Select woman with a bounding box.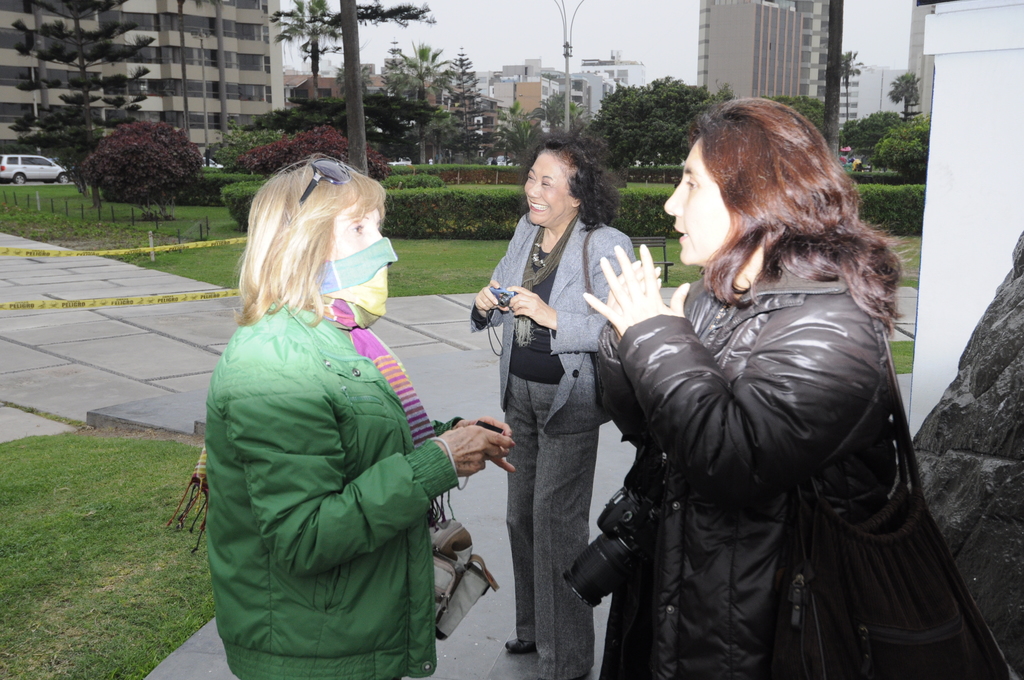
[580,95,902,679].
